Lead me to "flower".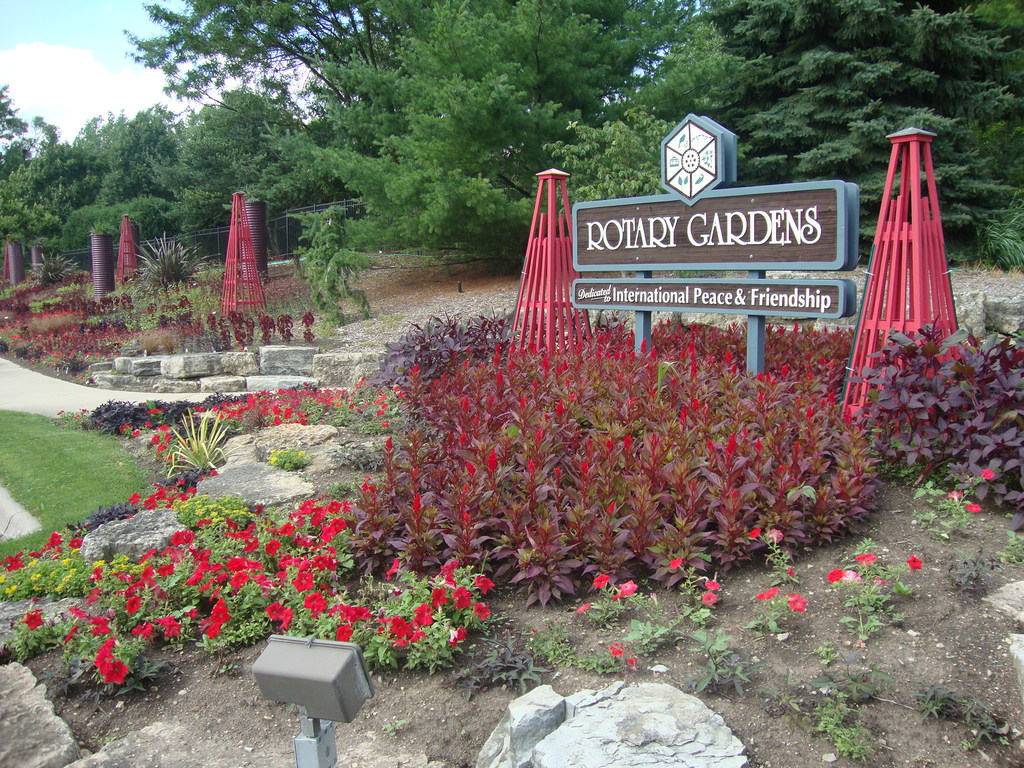
Lead to {"left": 825, "top": 568, "right": 847, "bottom": 584}.
